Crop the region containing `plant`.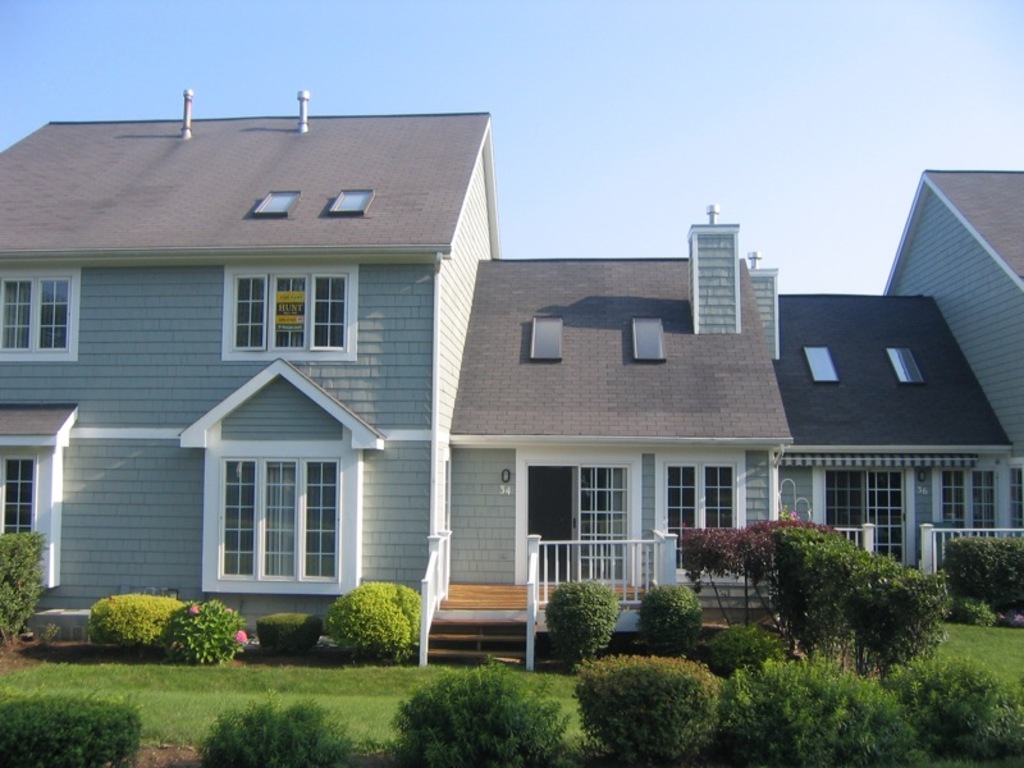
Crop region: <box>886,653,1023,767</box>.
